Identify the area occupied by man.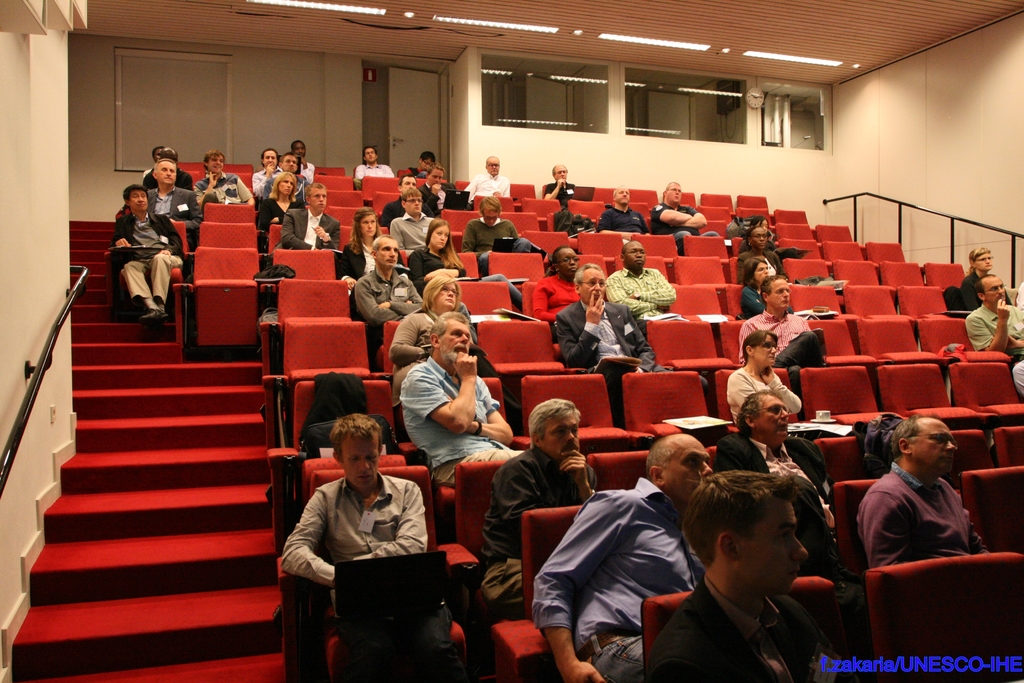
Area: 350,237,426,370.
